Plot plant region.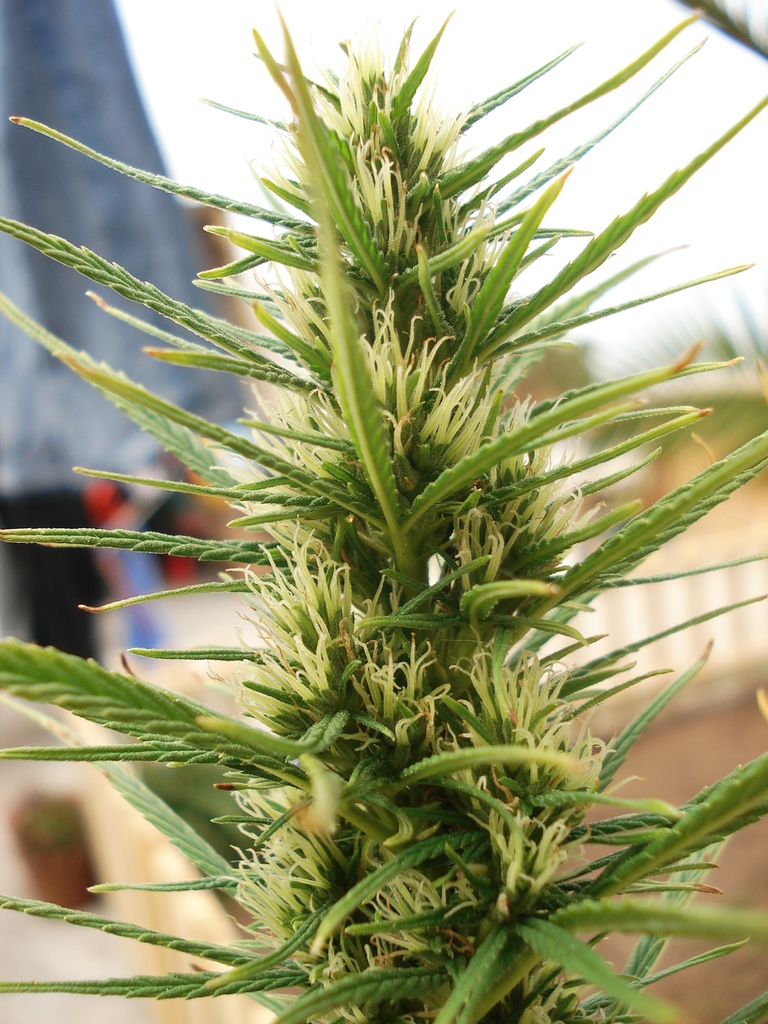
Plotted at 0:14:767:1022.
